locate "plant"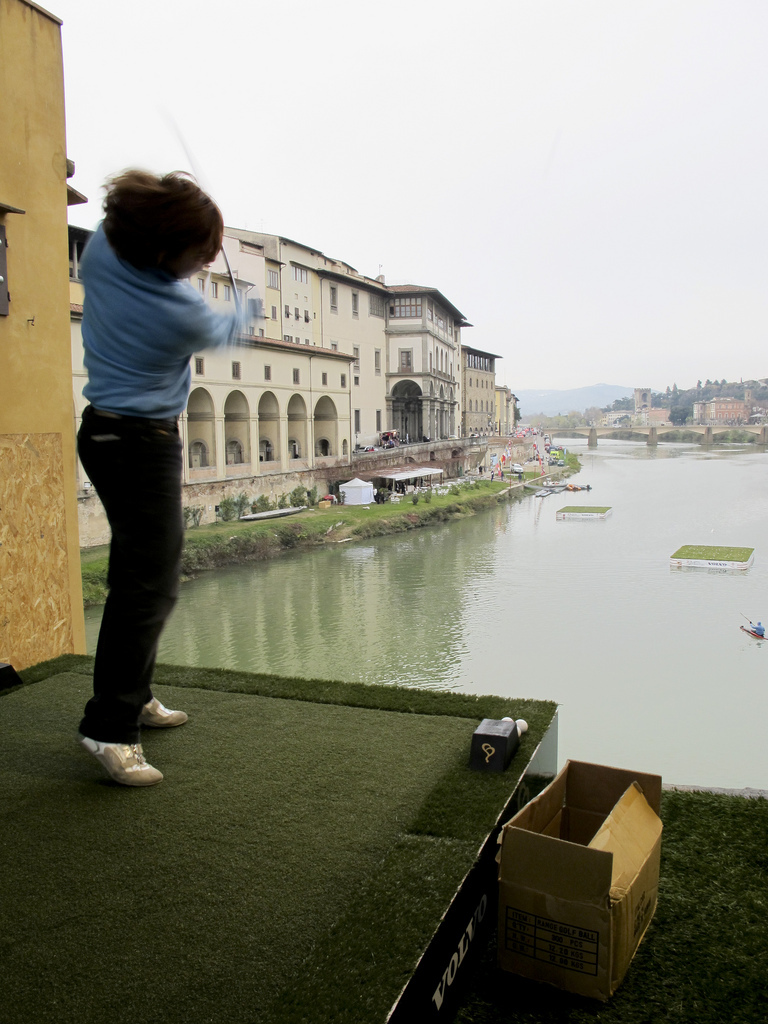
[left=309, top=490, right=318, bottom=502]
